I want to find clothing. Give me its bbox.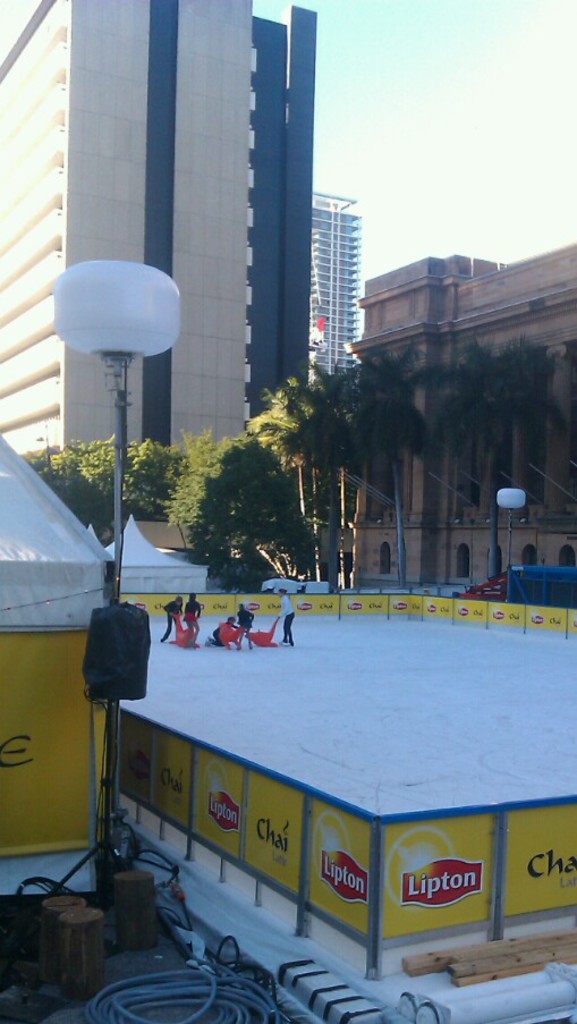
region(187, 598, 203, 644).
